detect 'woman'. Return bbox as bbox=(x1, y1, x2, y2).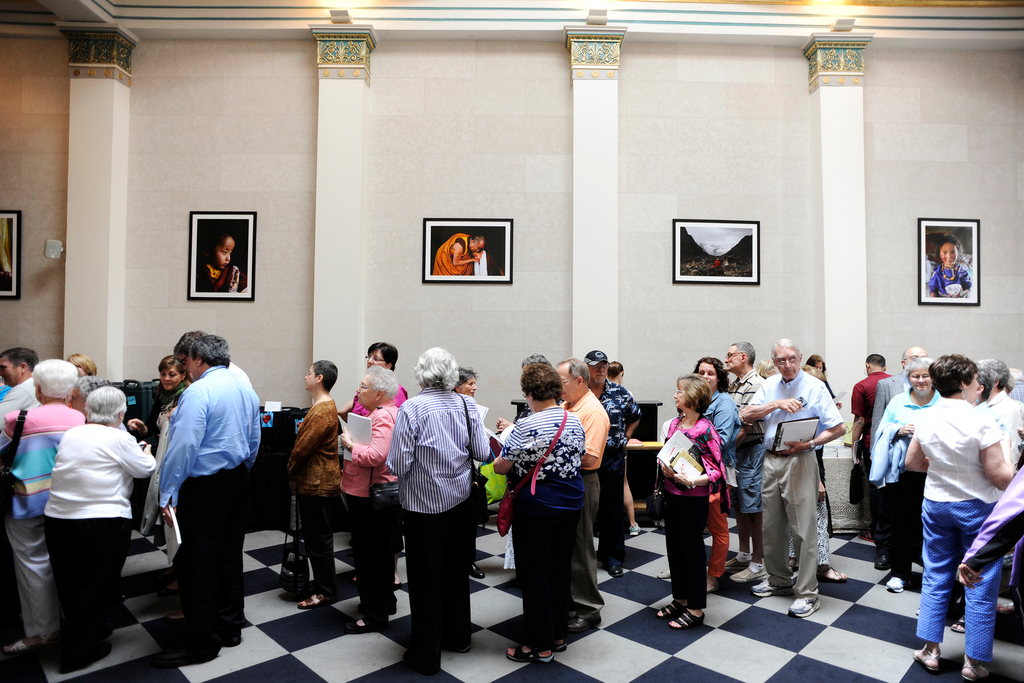
bbox=(63, 352, 96, 417).
